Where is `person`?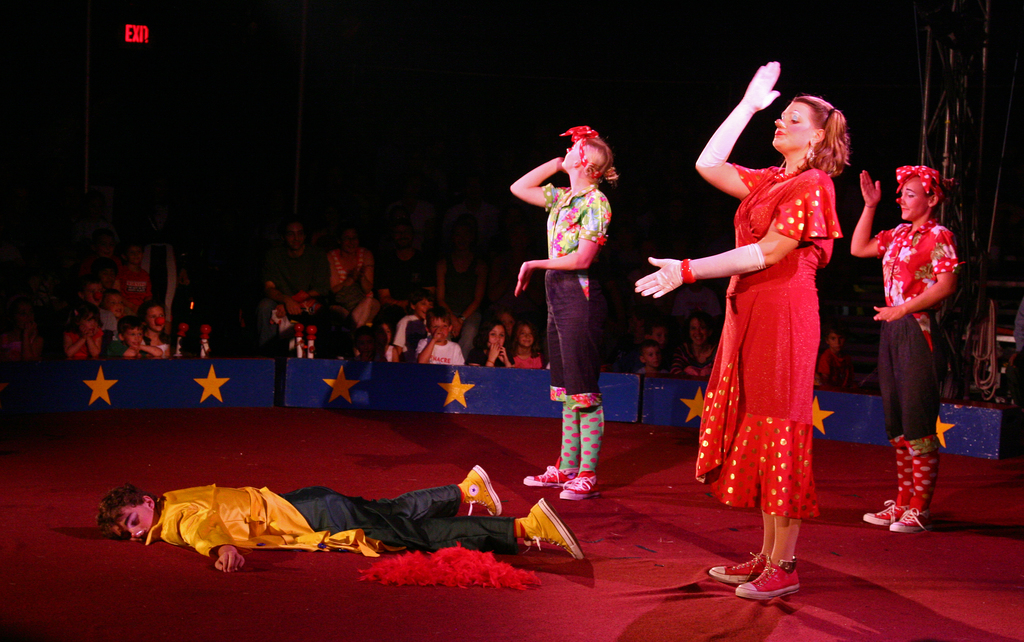
Rect(109, 308, 166, 362).
